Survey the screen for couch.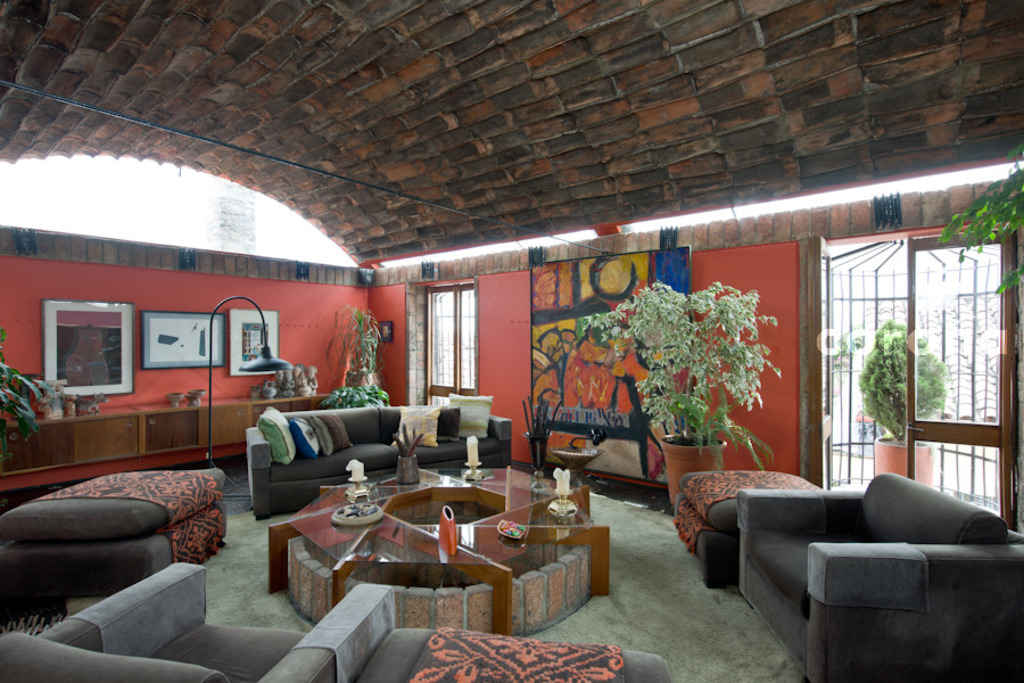
Survey found: detection(680, 461, 1018, 659).
